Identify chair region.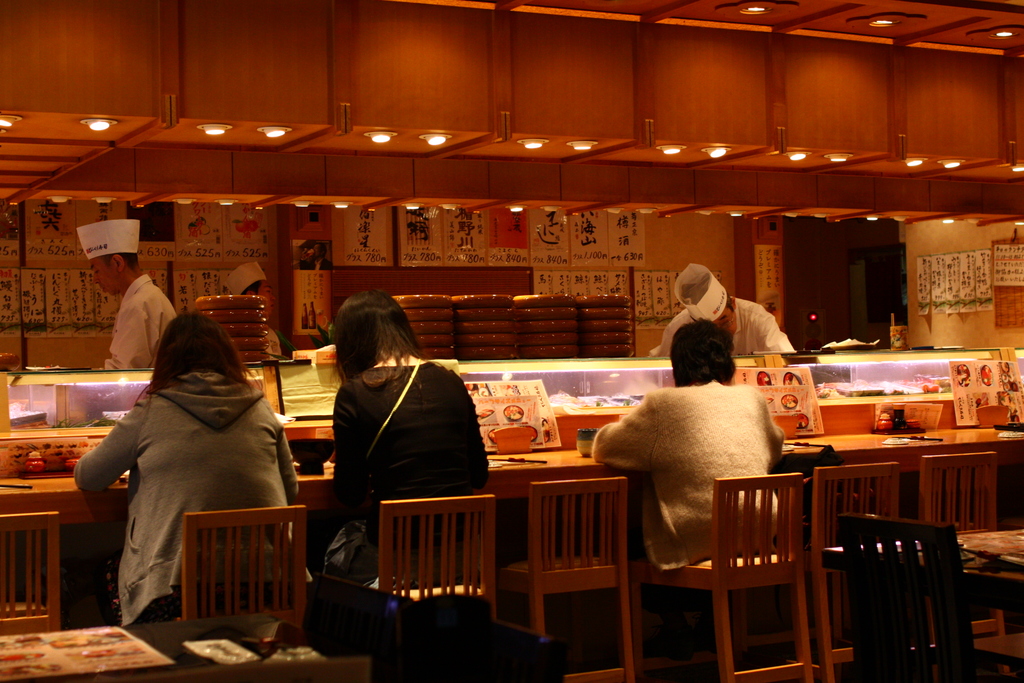
Region: (x1=835, y1=523, x2=1023, y2=682).
